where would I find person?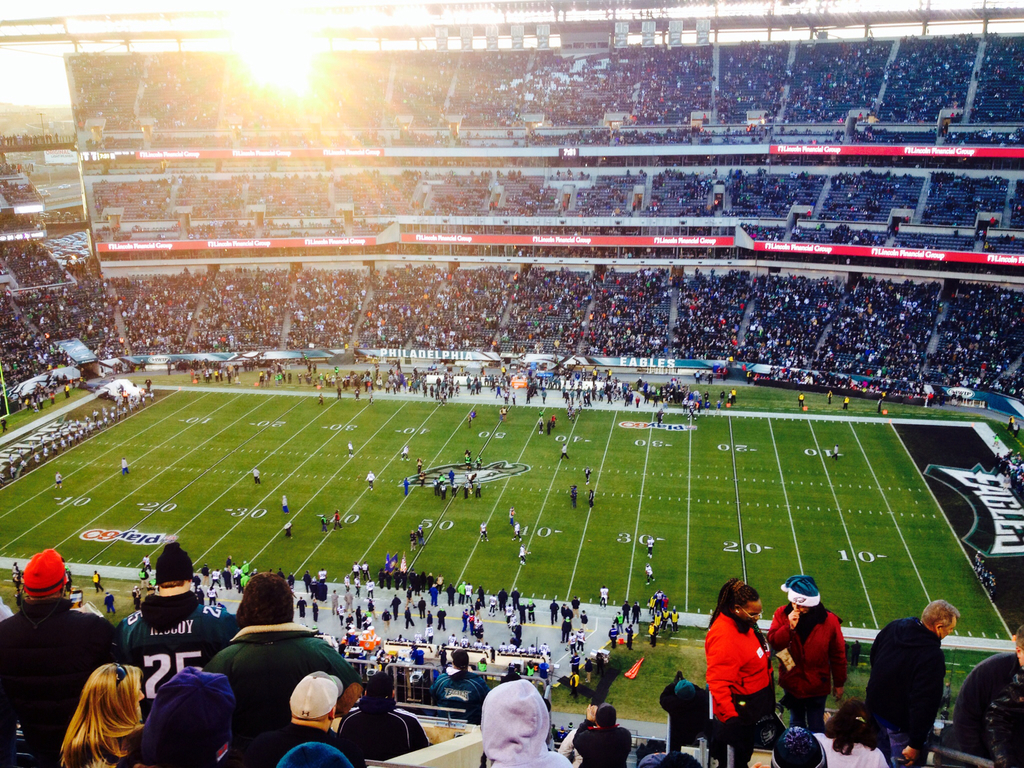
At (876,603,962,760).
